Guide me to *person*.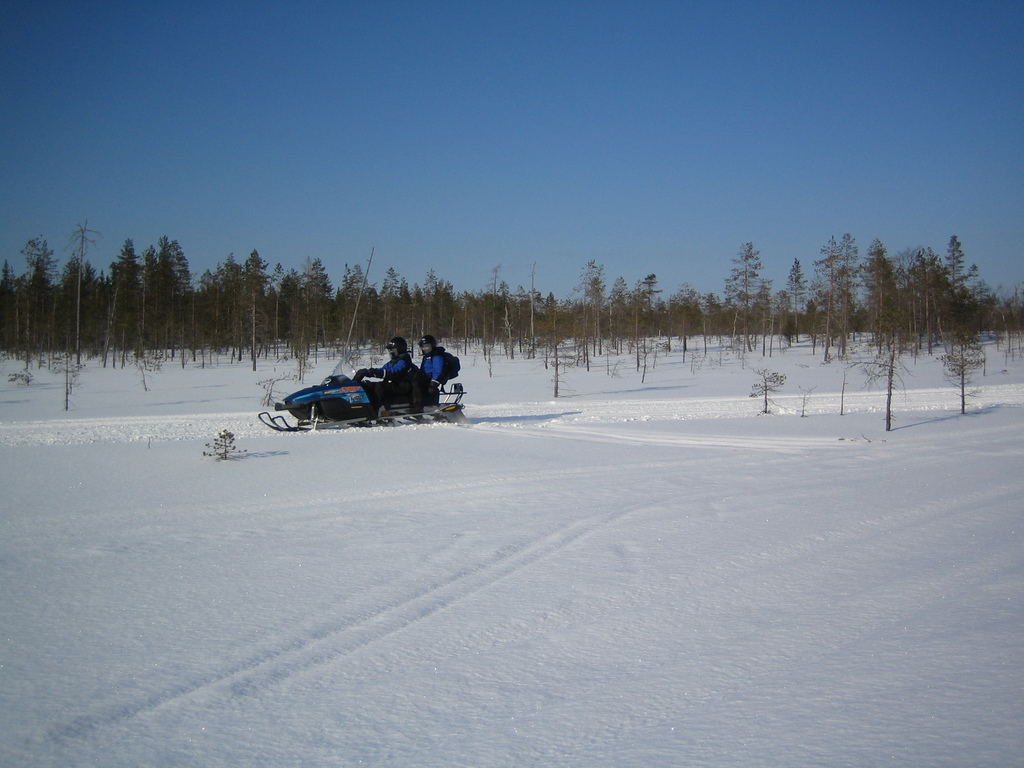
Guidance: [405, 336, 445, 421].
